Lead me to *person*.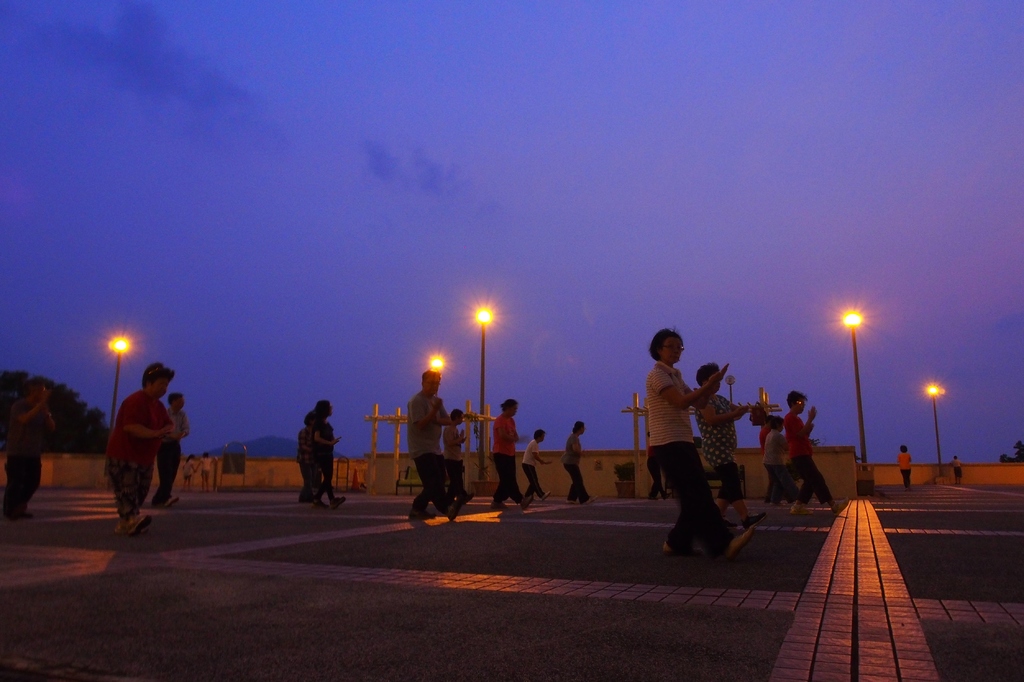
Lead to (left=642, top=329, right=756, bottom=558).
